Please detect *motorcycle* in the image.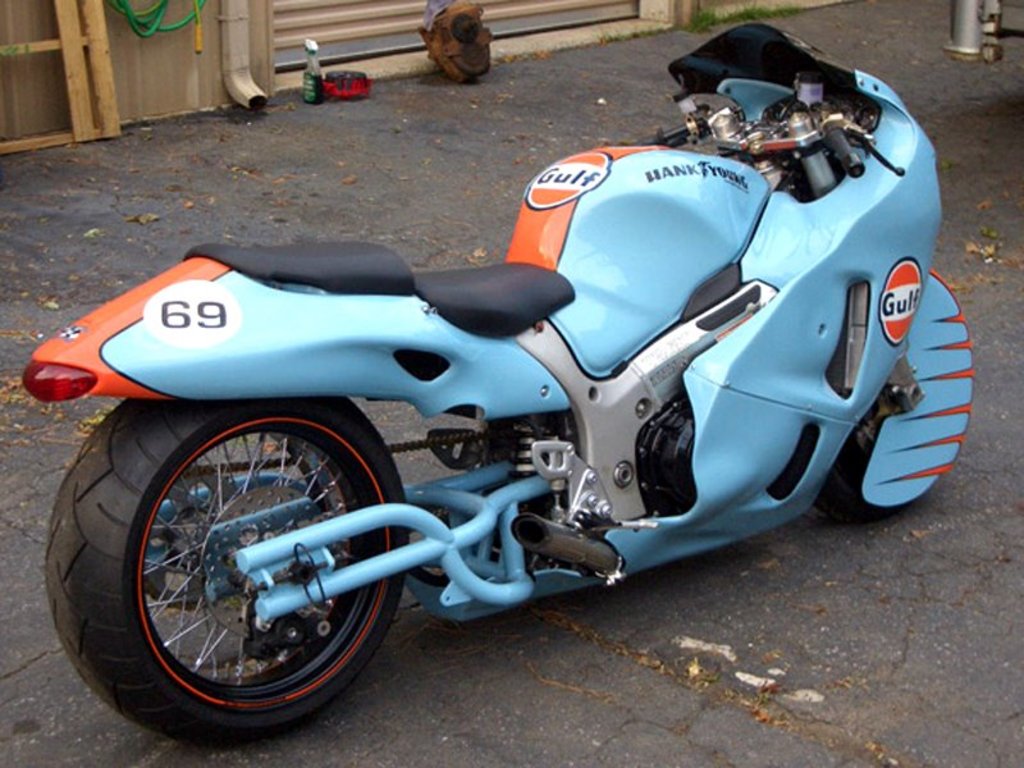
left=28, top=73, right=980, bottom=735.
